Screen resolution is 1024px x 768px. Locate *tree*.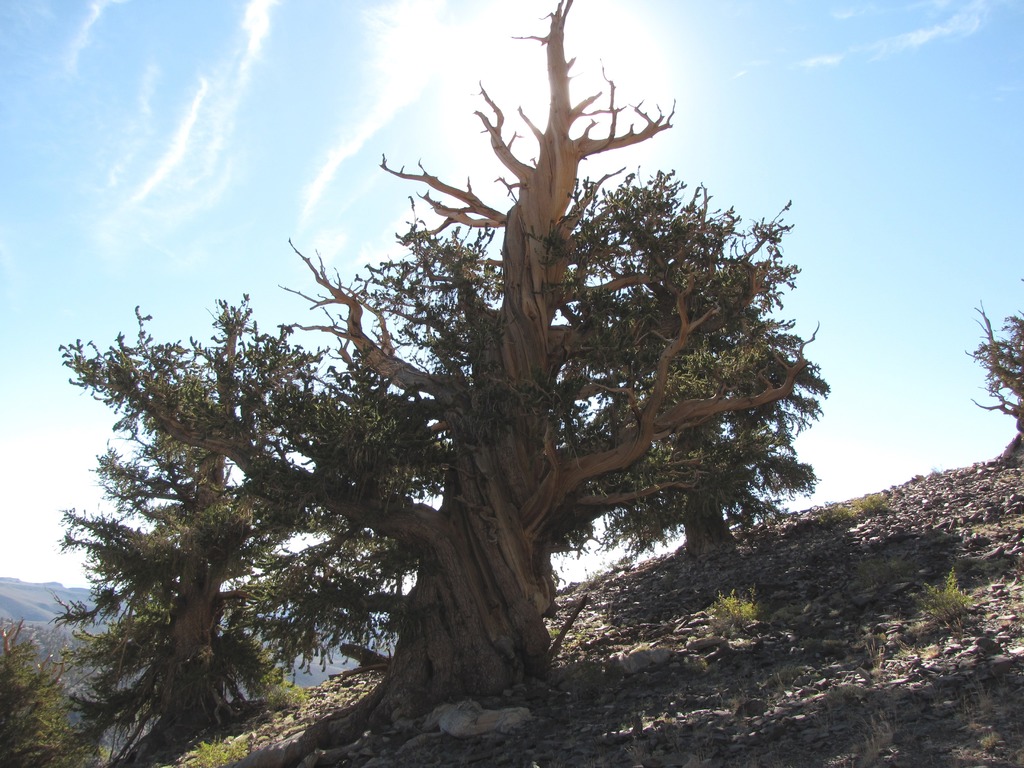
l=65, t=11, r=840, b=731.
